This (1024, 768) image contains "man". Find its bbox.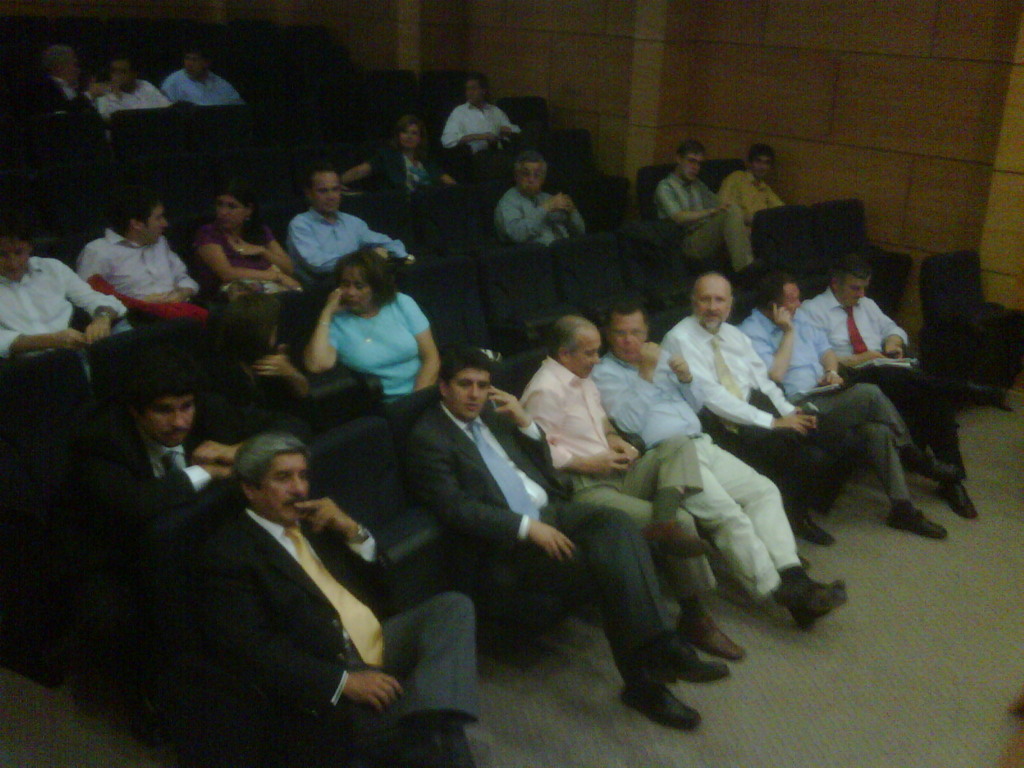
463/65/520/164.
